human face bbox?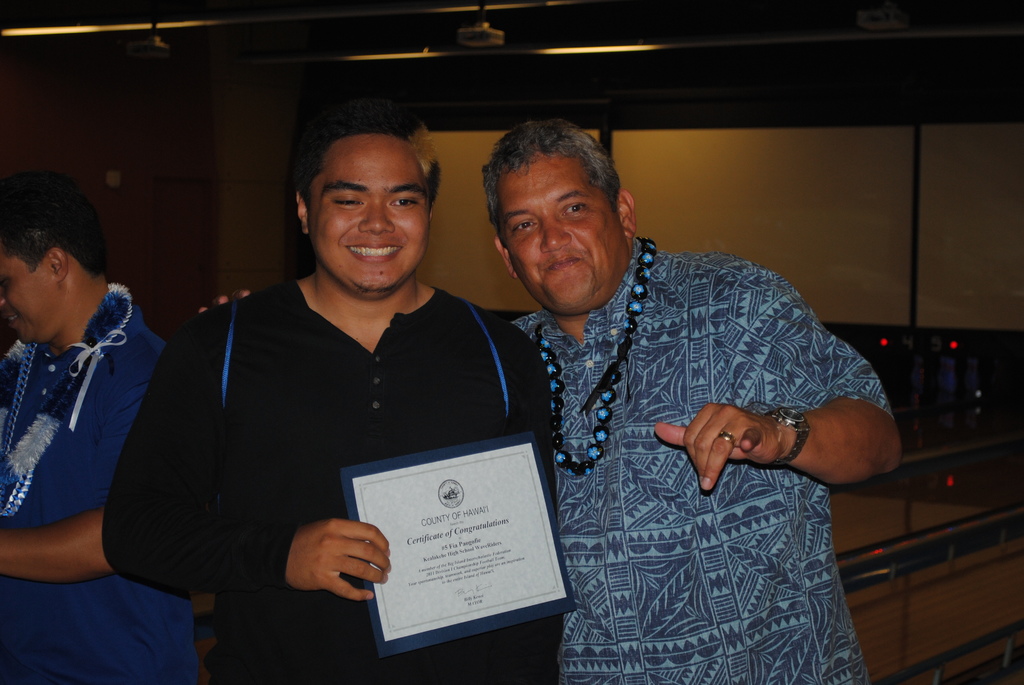
<region>308, 146, 430, 292</region>
